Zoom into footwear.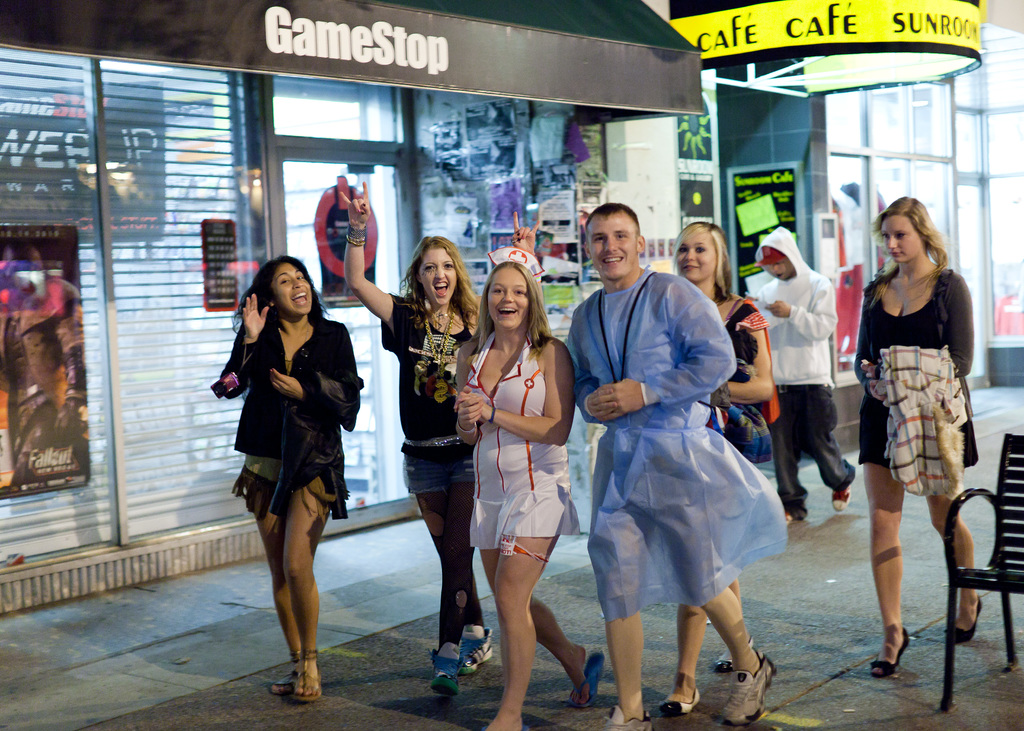
Zoom target: detection(943, 593, 988, 648).
